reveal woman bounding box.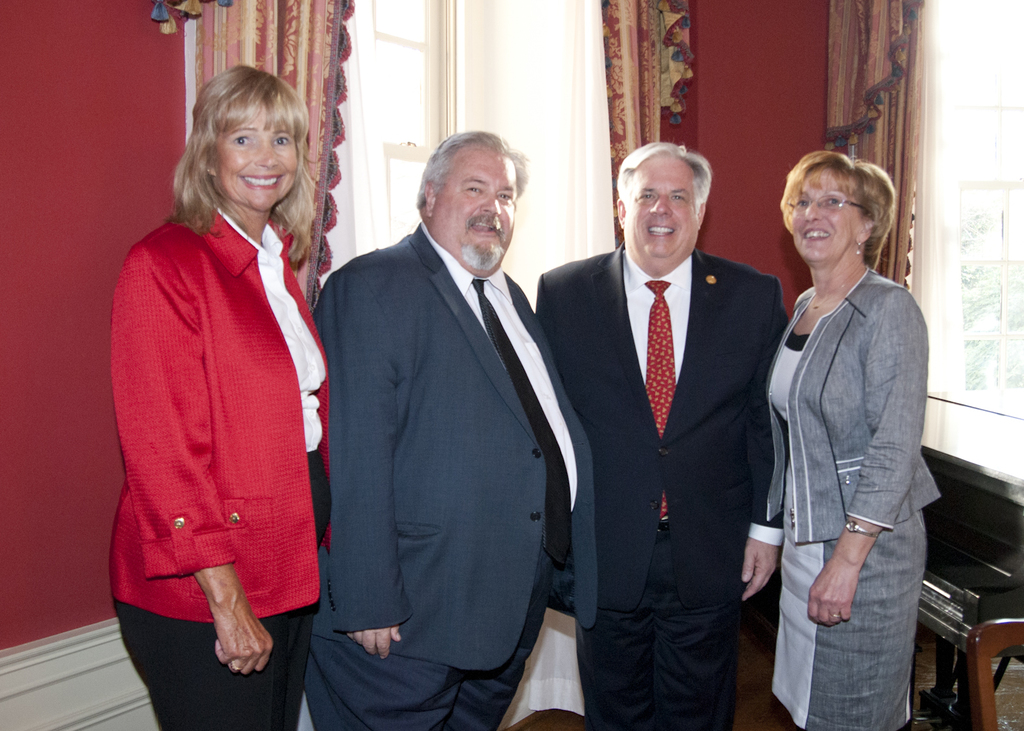
Revealed: [left=99, top=66, right=344, bottom=729].
